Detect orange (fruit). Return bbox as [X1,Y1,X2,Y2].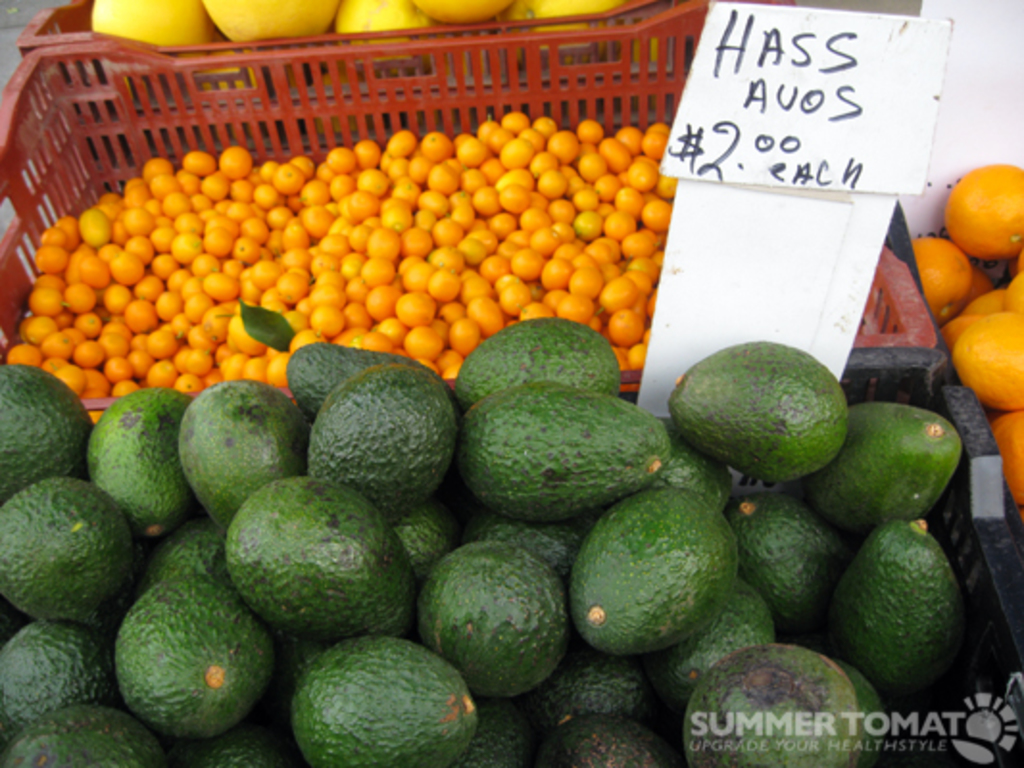
[77,344,92,365].
